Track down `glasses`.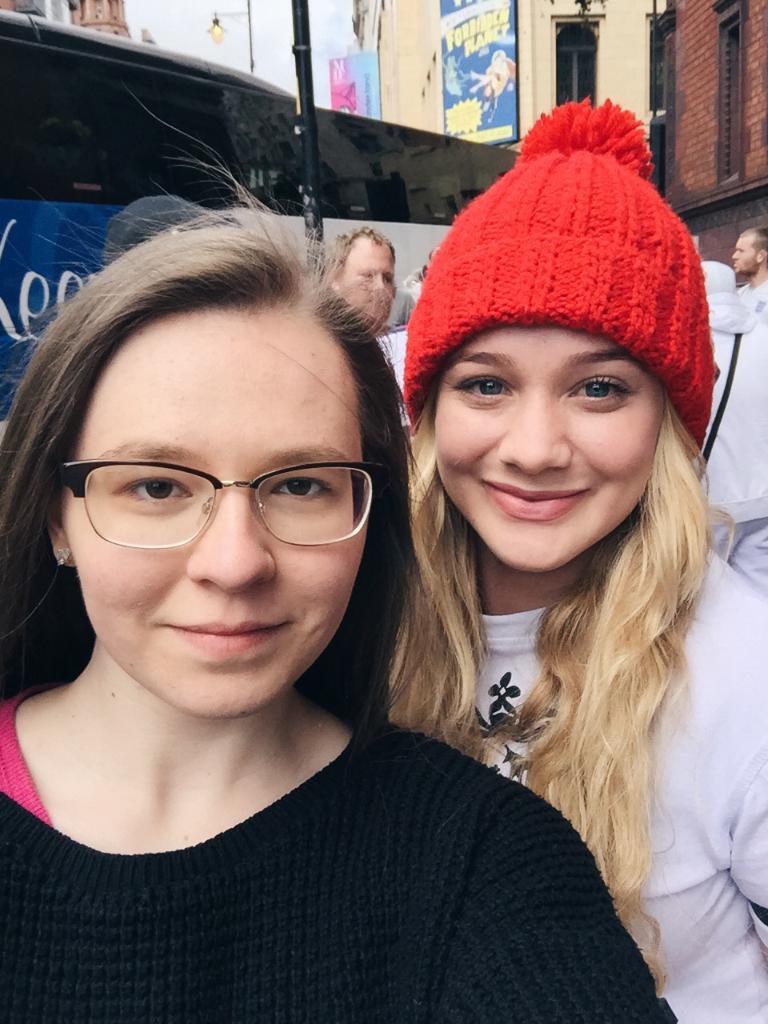
Tracked to [x1=51, y1=438, x2=381, y2=546].
